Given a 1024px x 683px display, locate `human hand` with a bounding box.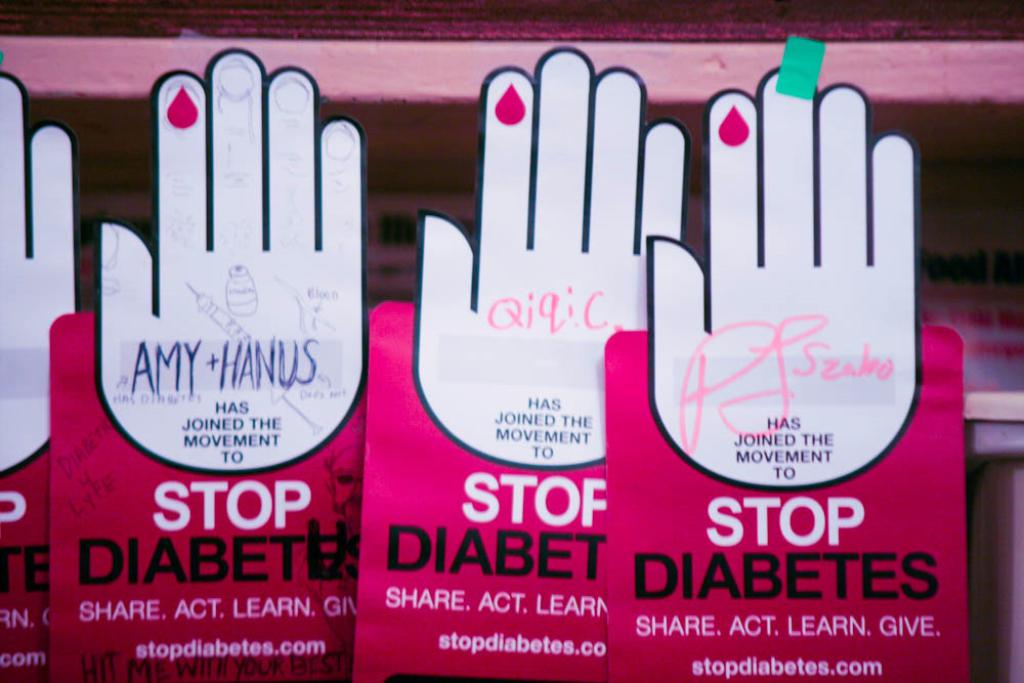
Located: box(92, 43, 369, 478).
